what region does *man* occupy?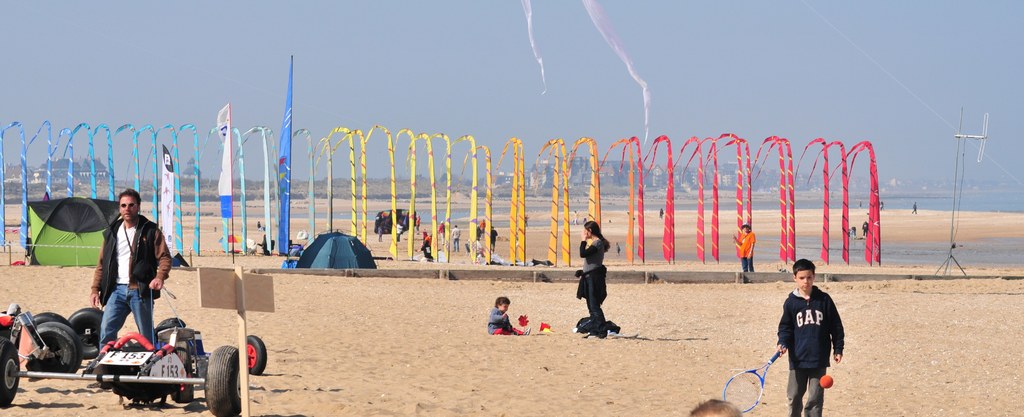
box=[767, 252, 854, 416].
